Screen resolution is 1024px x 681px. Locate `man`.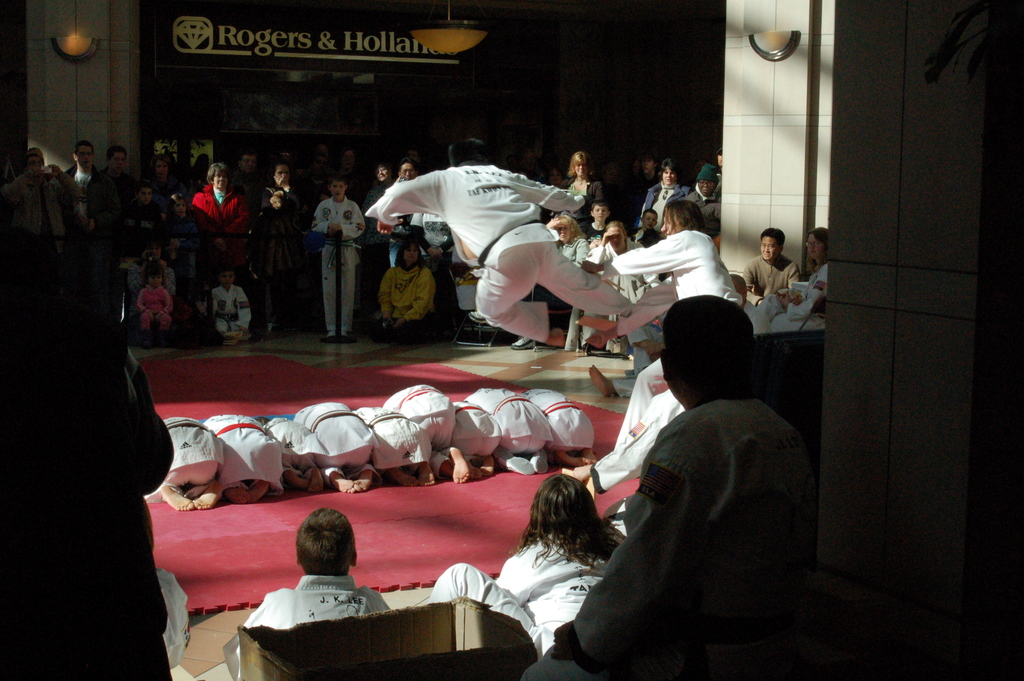
{"left": 99, "top": 145, "right": 139, "bottom": 211}.
